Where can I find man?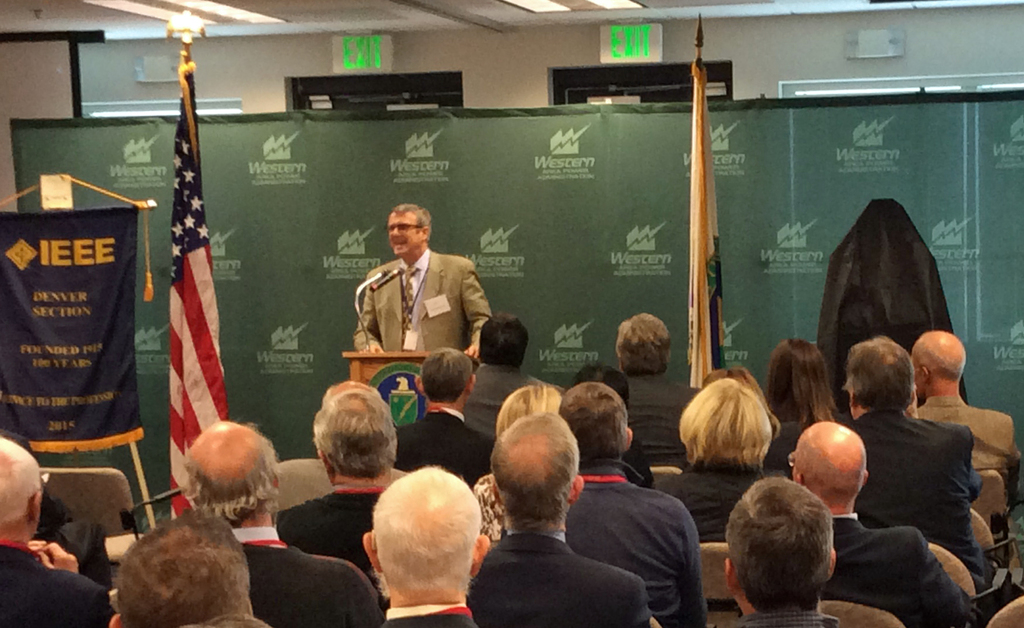
You can find it at [left=559, top=380, right=717, bottom=622].
